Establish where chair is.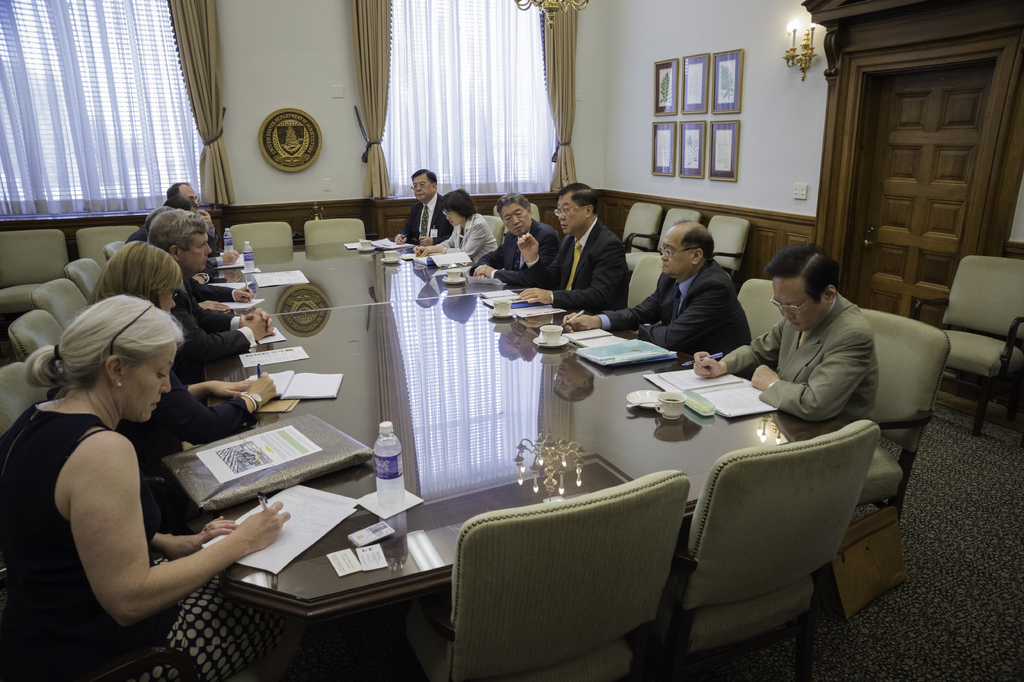
Established at BBox(1, 229, 72, 303).
